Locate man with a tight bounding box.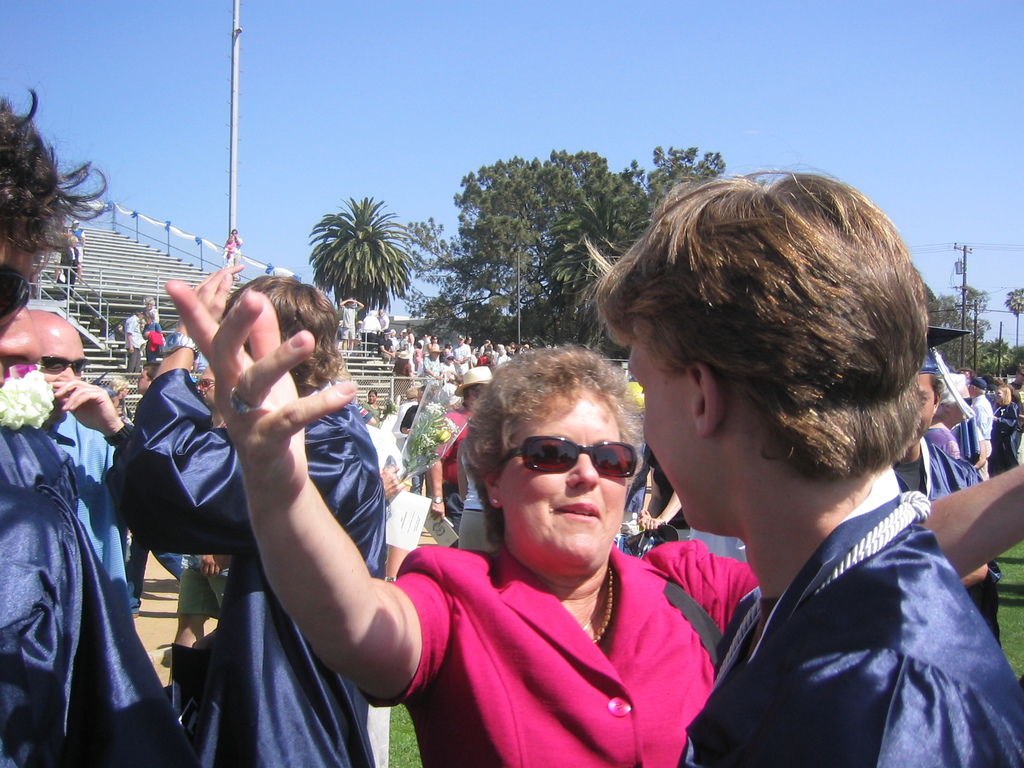
[0,99,202,767].
